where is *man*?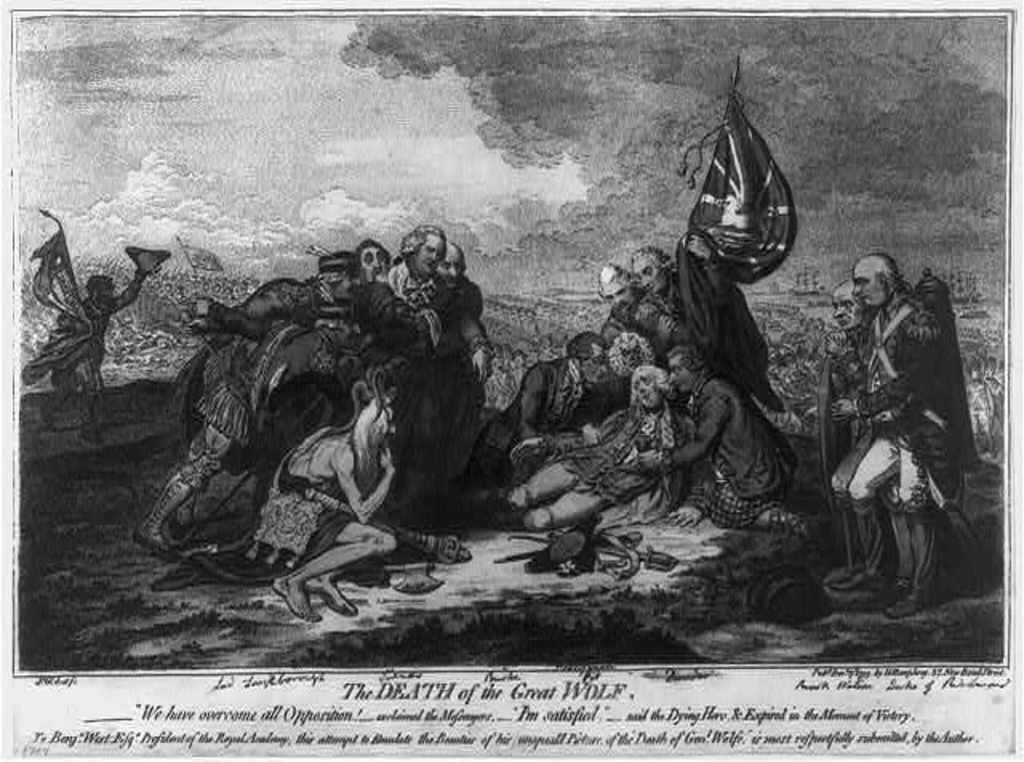
<bbox>435, 243, 488, 320</bbox>.
